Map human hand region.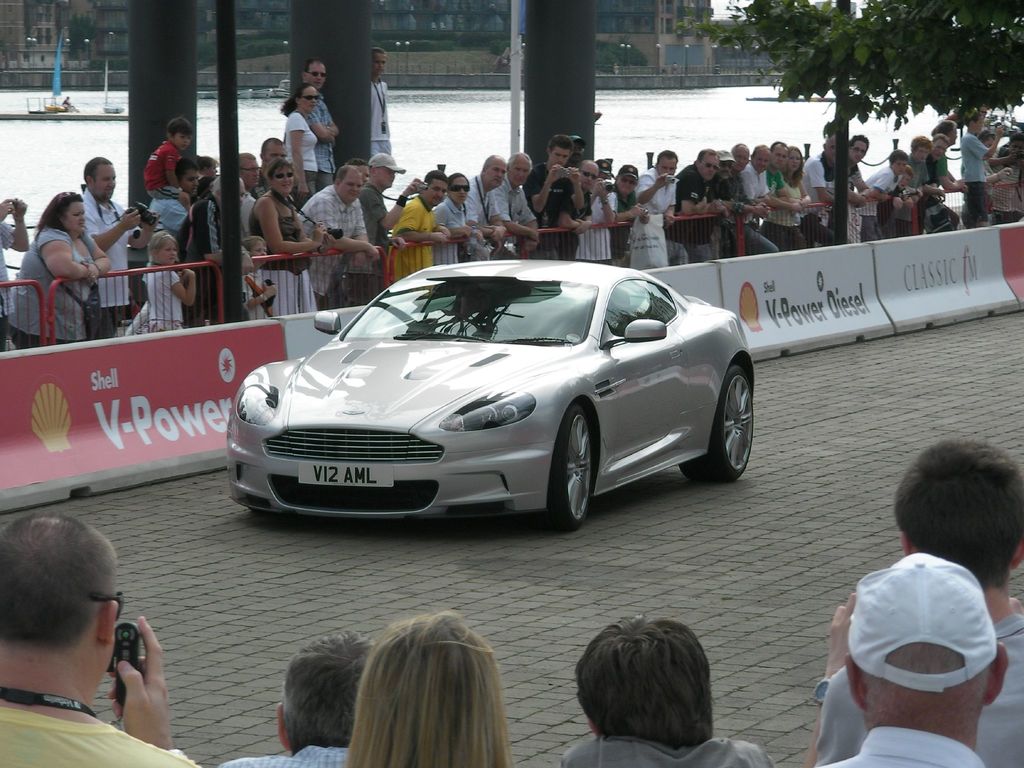
Mapped to 595:183:612:199.
